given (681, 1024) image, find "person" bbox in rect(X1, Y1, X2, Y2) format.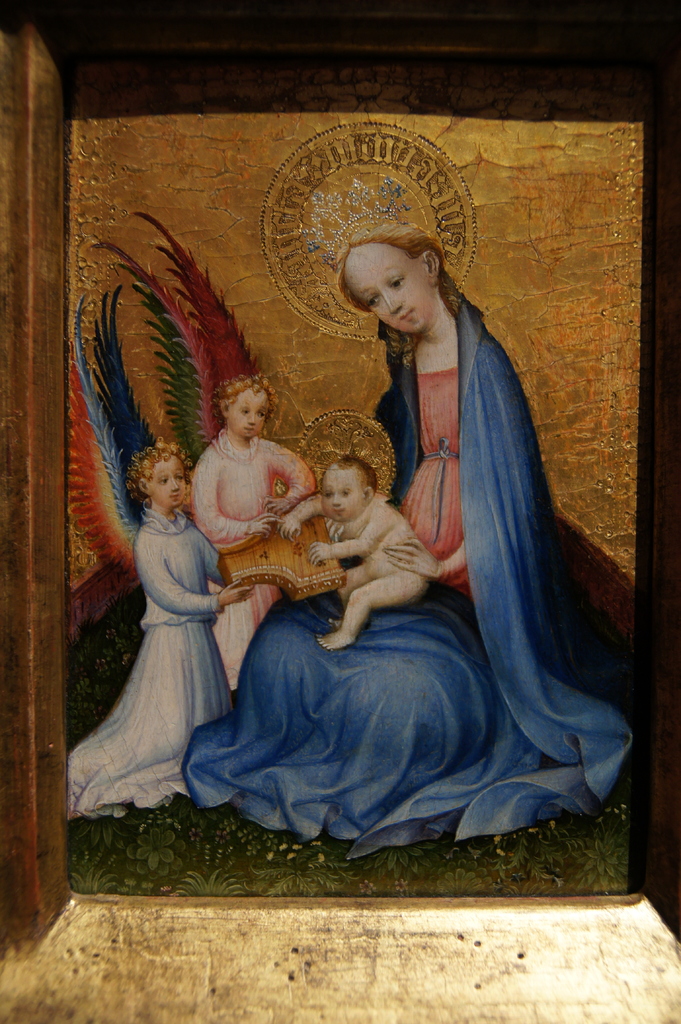
rect(182, 225, 637, 860).
